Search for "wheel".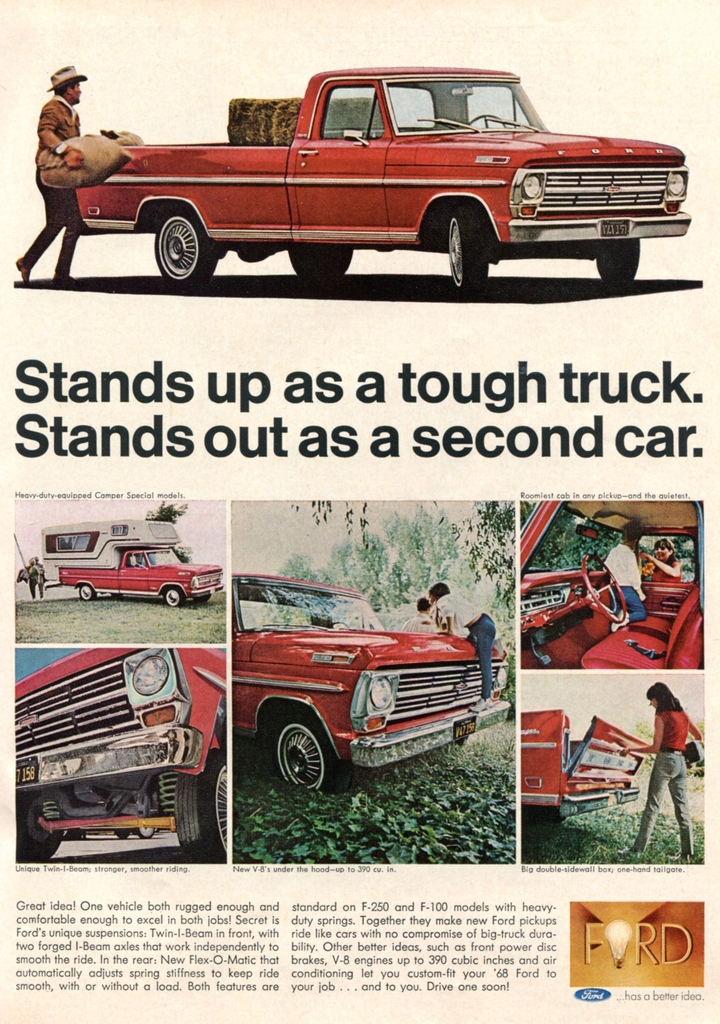
Found at locate(174, 749, 225, 864).
